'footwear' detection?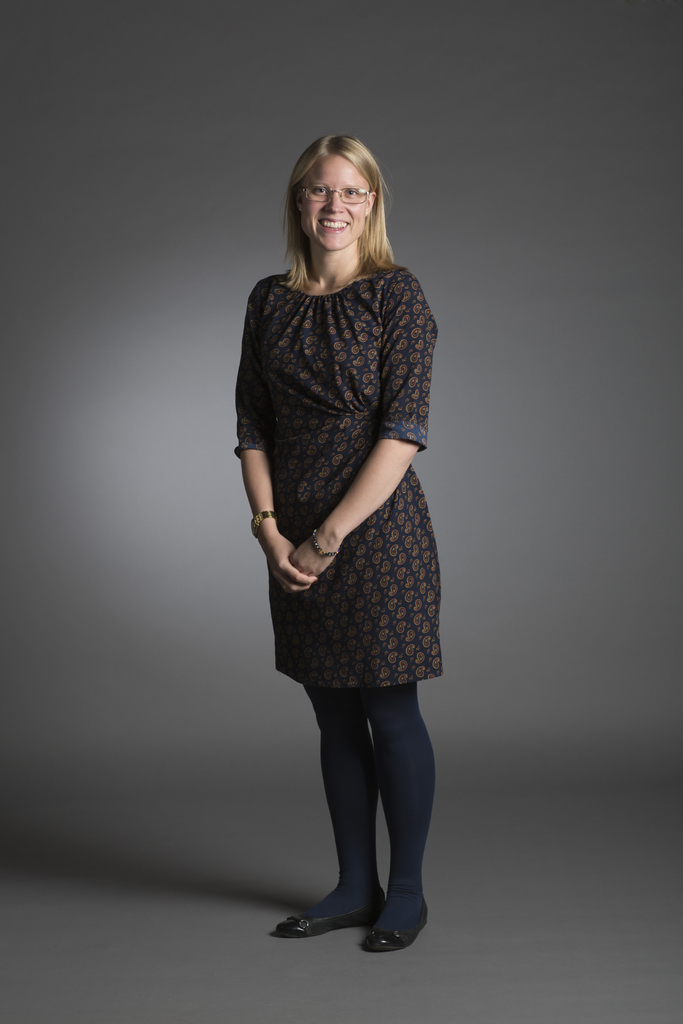
269/895/390/940
